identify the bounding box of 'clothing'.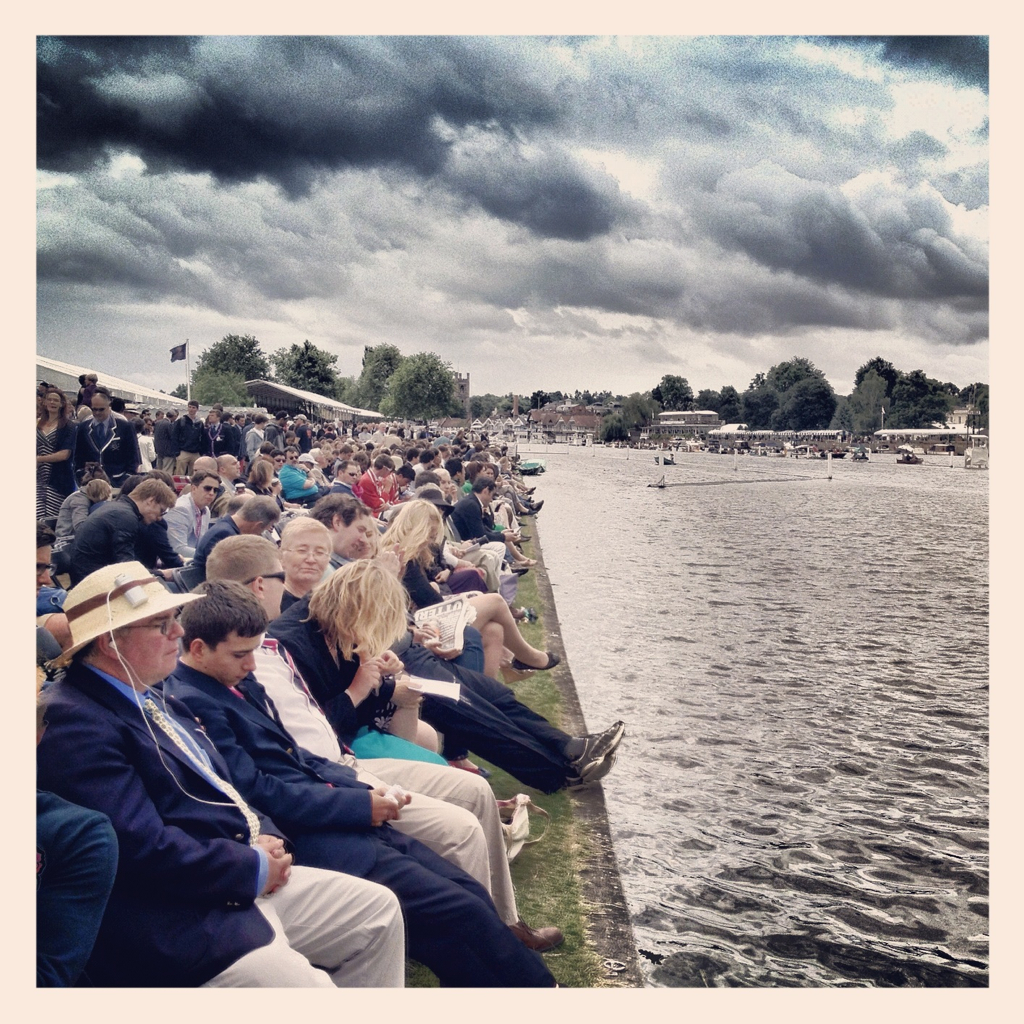
Rect(221, 441, 248, 478).
